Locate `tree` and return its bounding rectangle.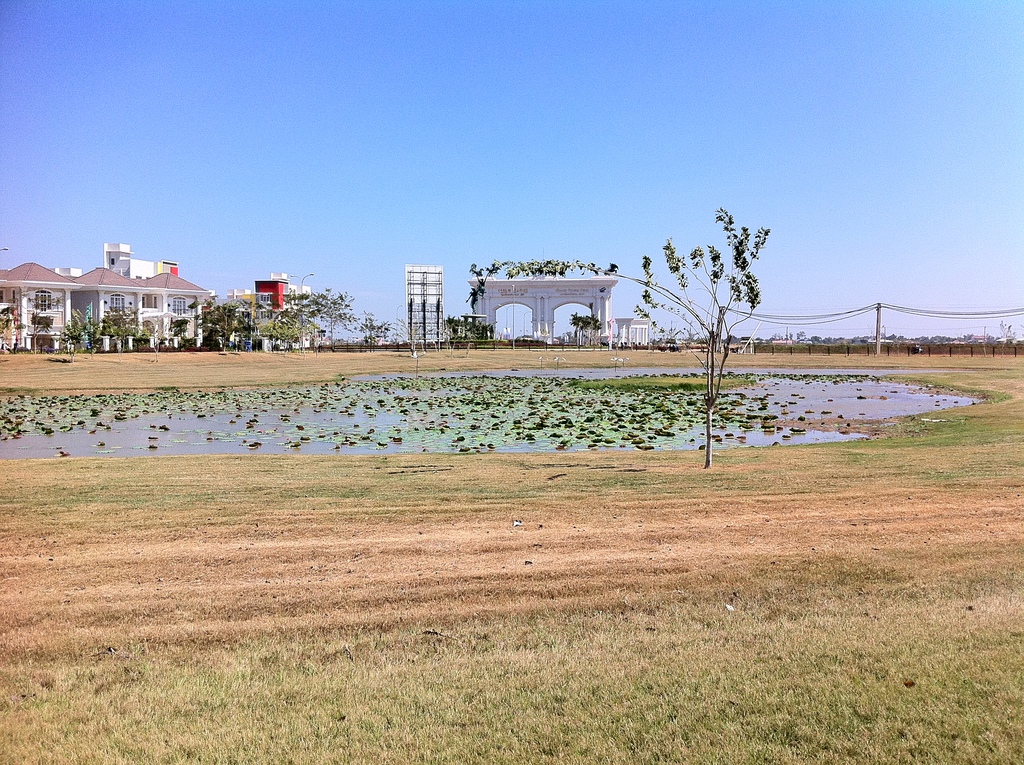
<box>204,293,257,353</box>.
